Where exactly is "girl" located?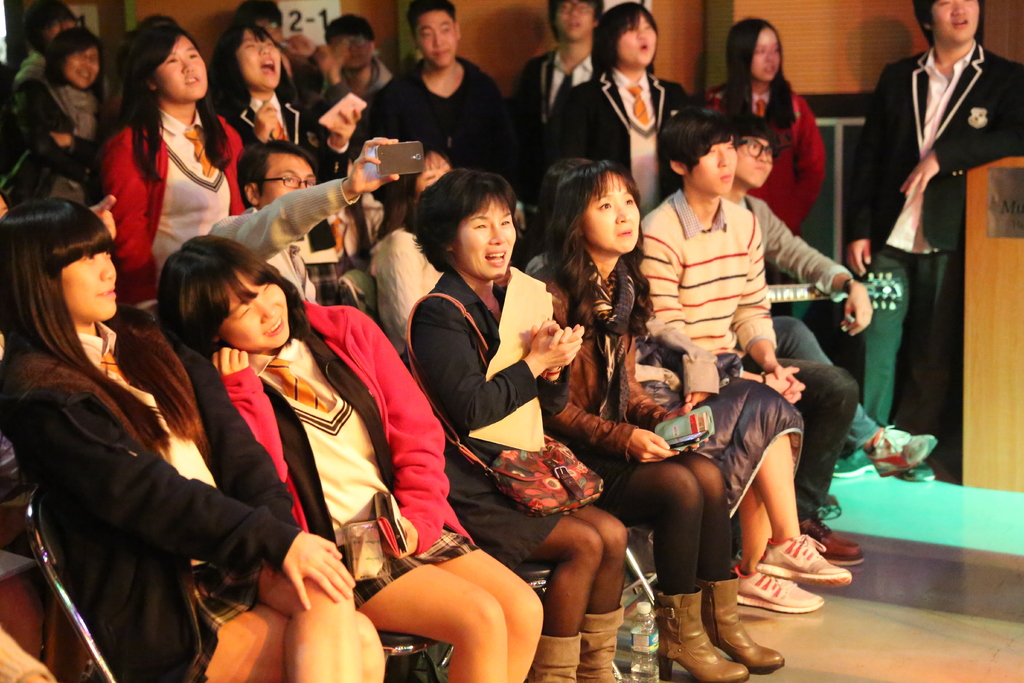
Its bounding box is bbox=[539, 3, 699, 210].
